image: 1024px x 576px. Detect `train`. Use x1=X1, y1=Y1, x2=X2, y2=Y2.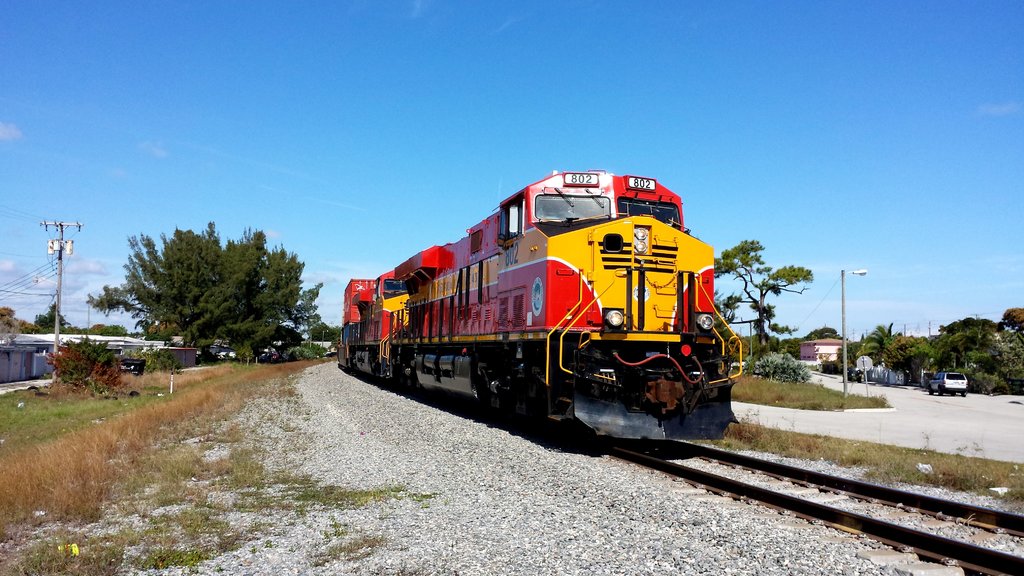
x1=339, y1=167, x2=741, y2=447.
